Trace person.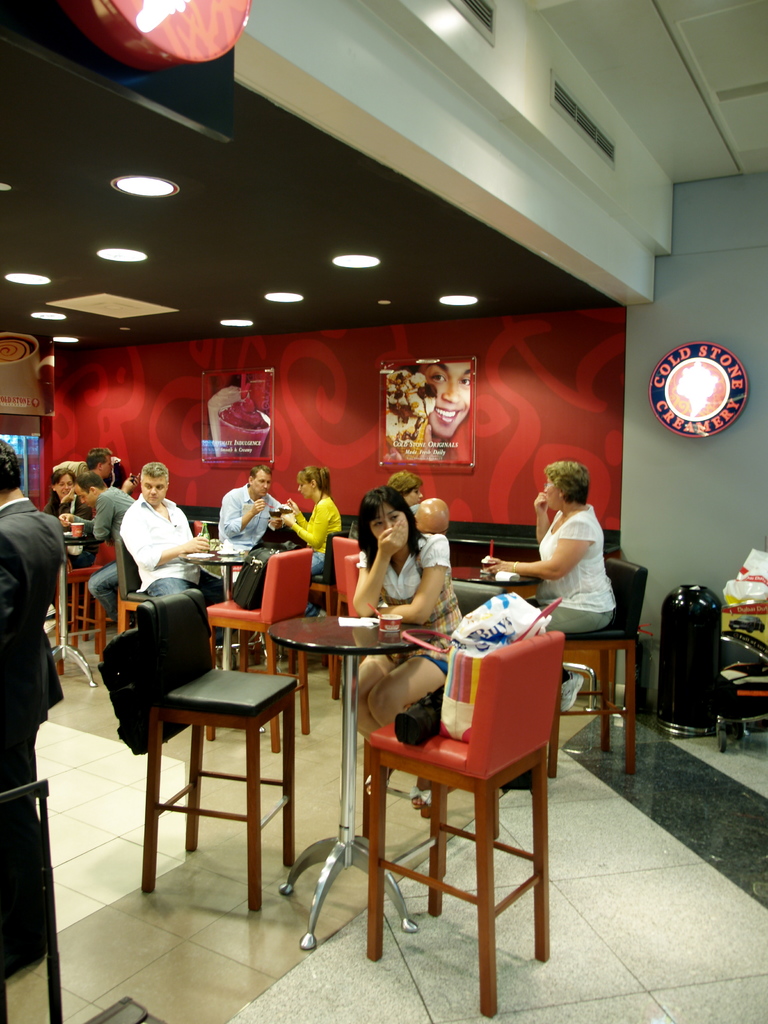
Traced to 334, 480, 462, 744.
